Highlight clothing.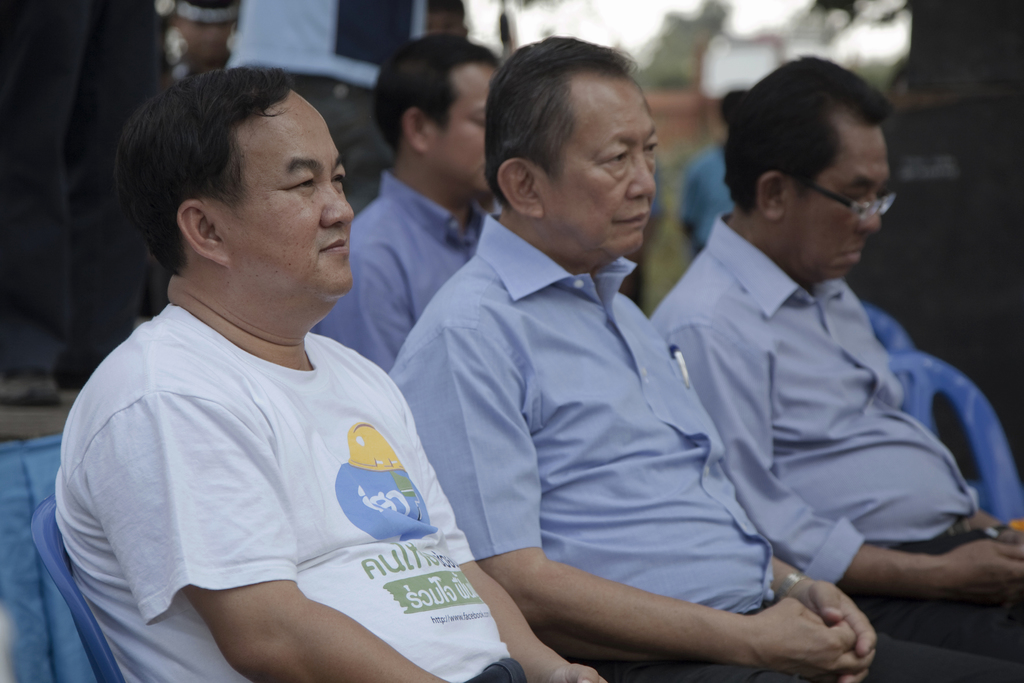
Highlighted region: <box>676,140,735,243</box>.
